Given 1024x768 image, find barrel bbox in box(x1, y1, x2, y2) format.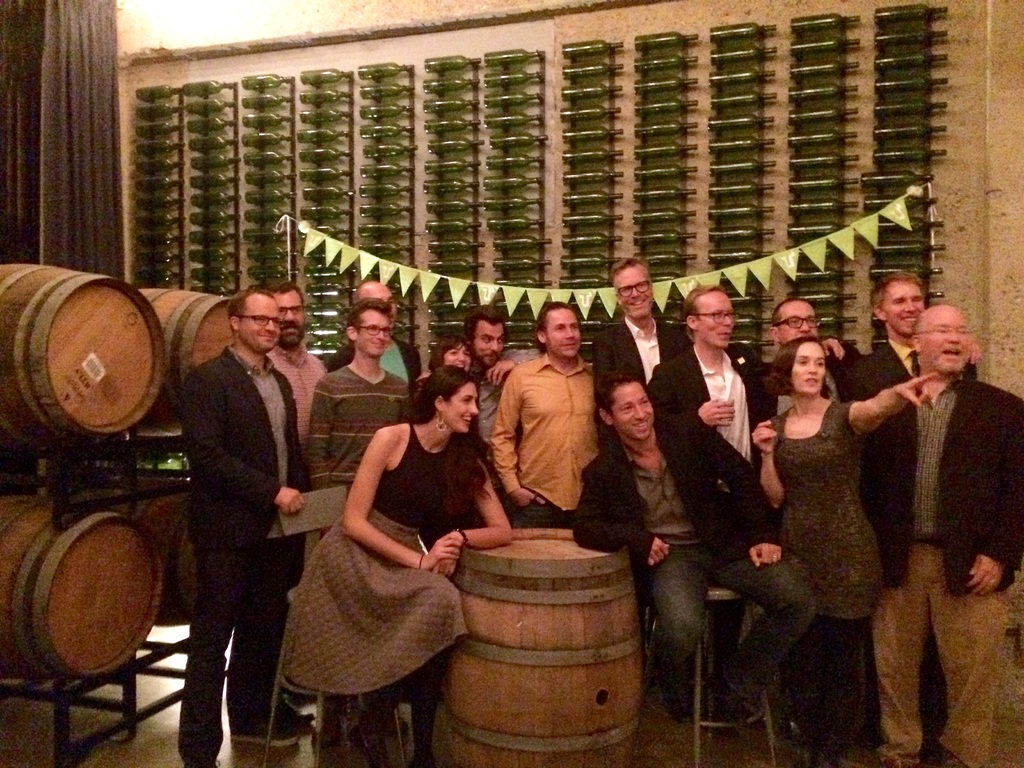
box(0, 488, 166, 686).
